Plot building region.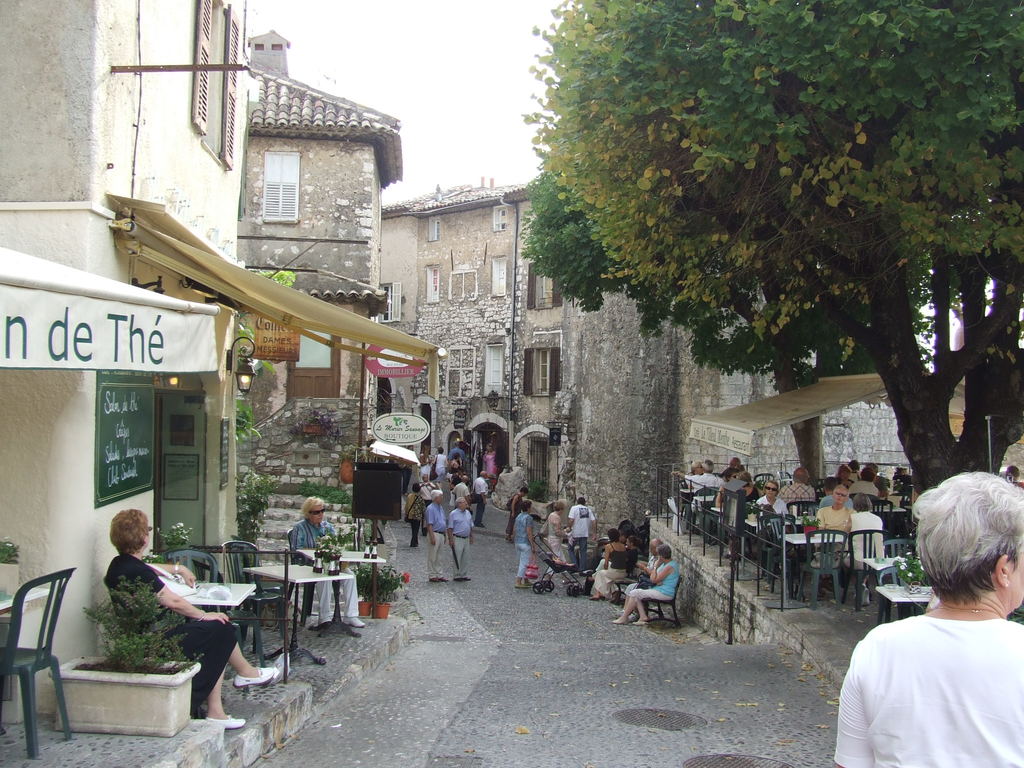
Plotted at pyautogui.locateOnScreen(0, 0, 243, 730).
